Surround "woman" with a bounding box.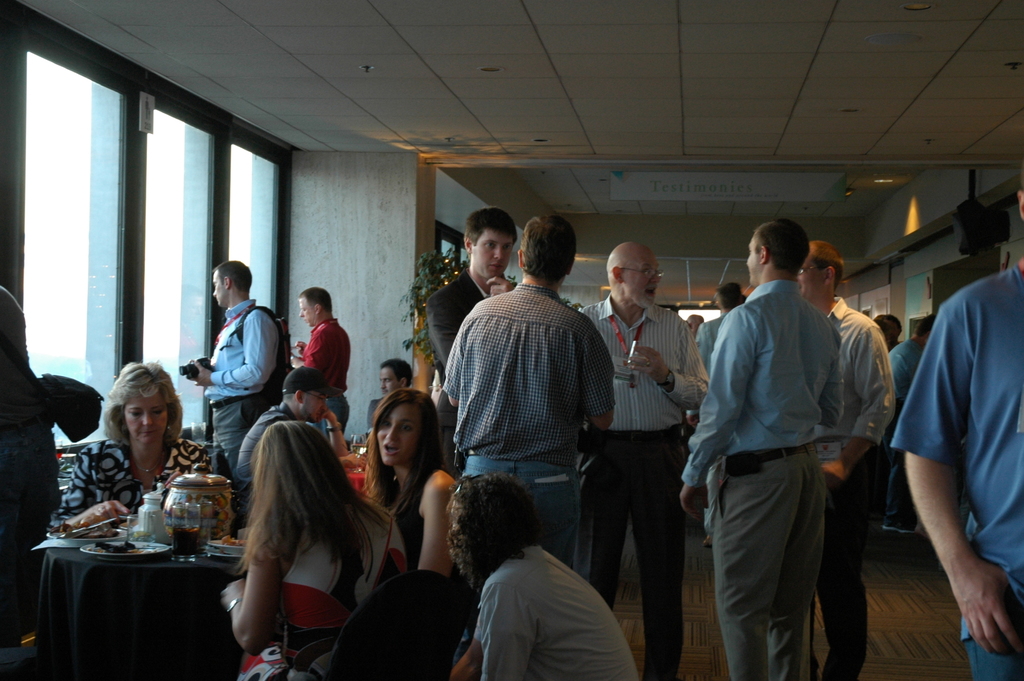
crop(50, 356, 221, 537).
